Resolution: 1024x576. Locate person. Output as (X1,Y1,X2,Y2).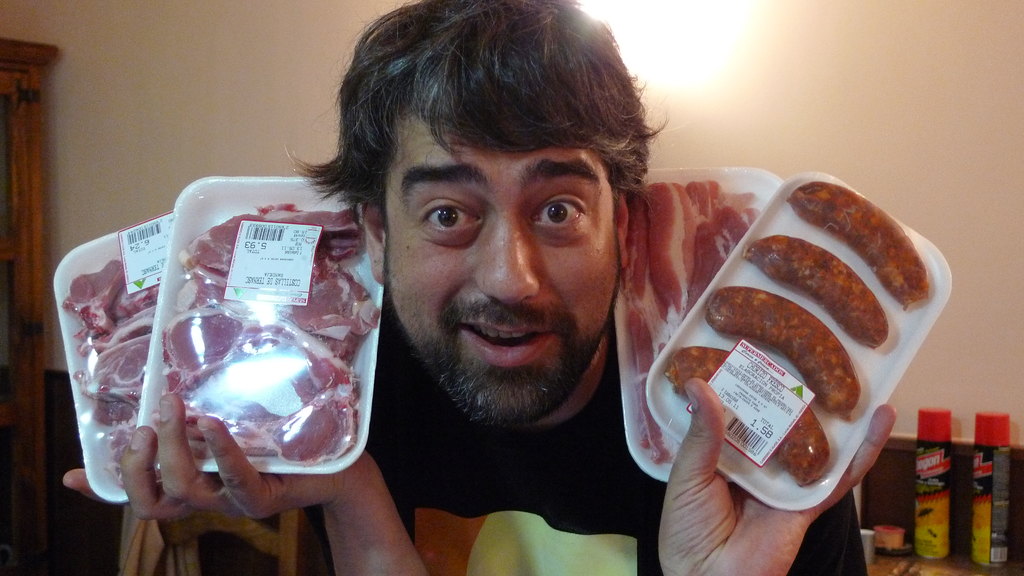
(54,6,877,575).
